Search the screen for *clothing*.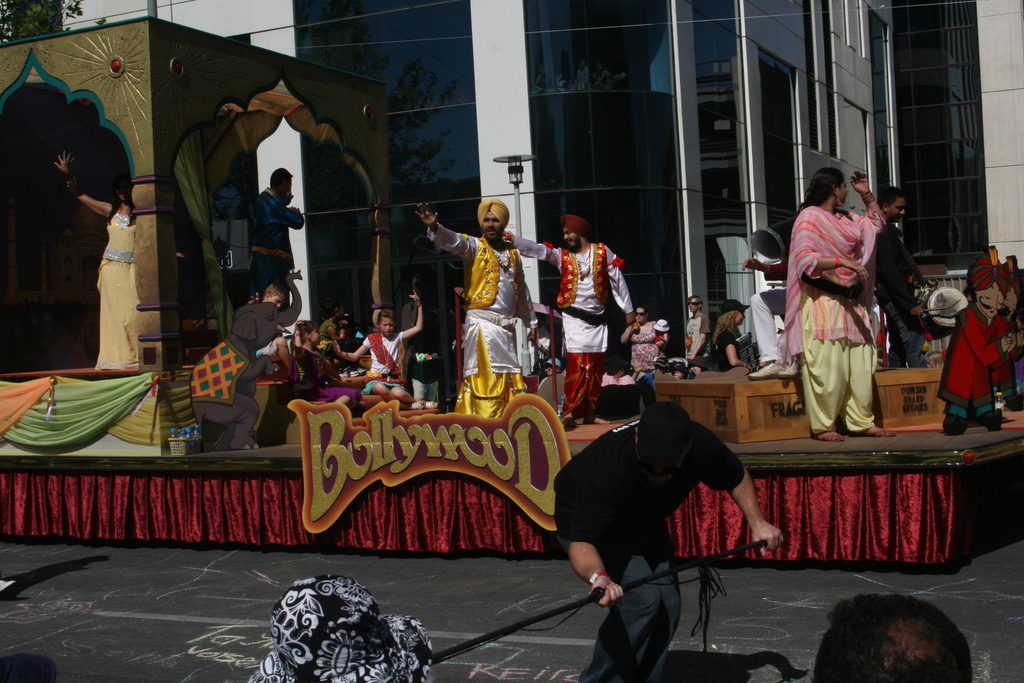
Found at box=[686, 309, 707, 364].
